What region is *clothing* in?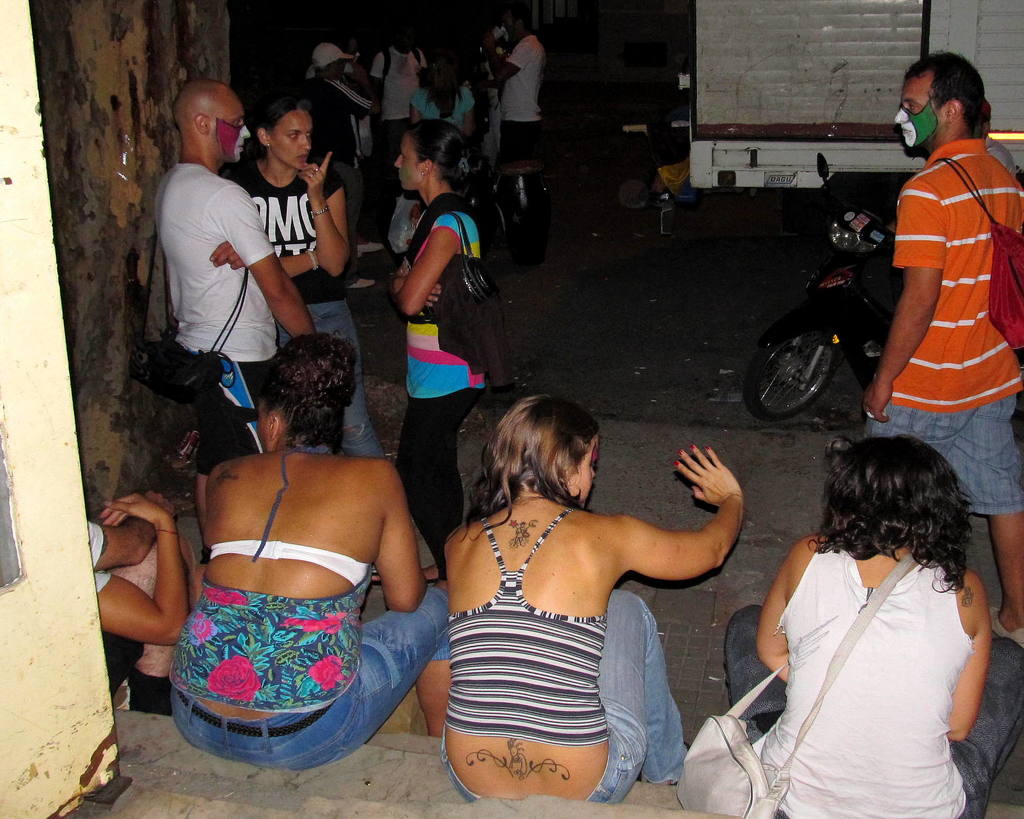
(165,537,463,775).
